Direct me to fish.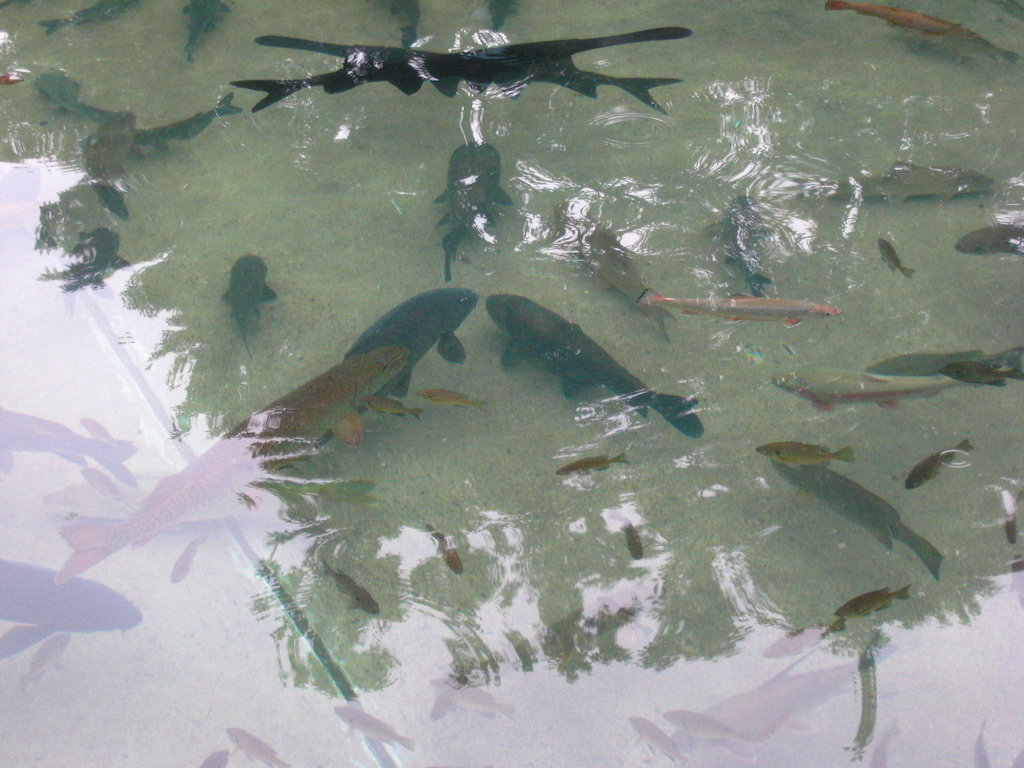
Direction: {"x1": 80, "y1": 461, "x2": 127, "y2": 501}.
